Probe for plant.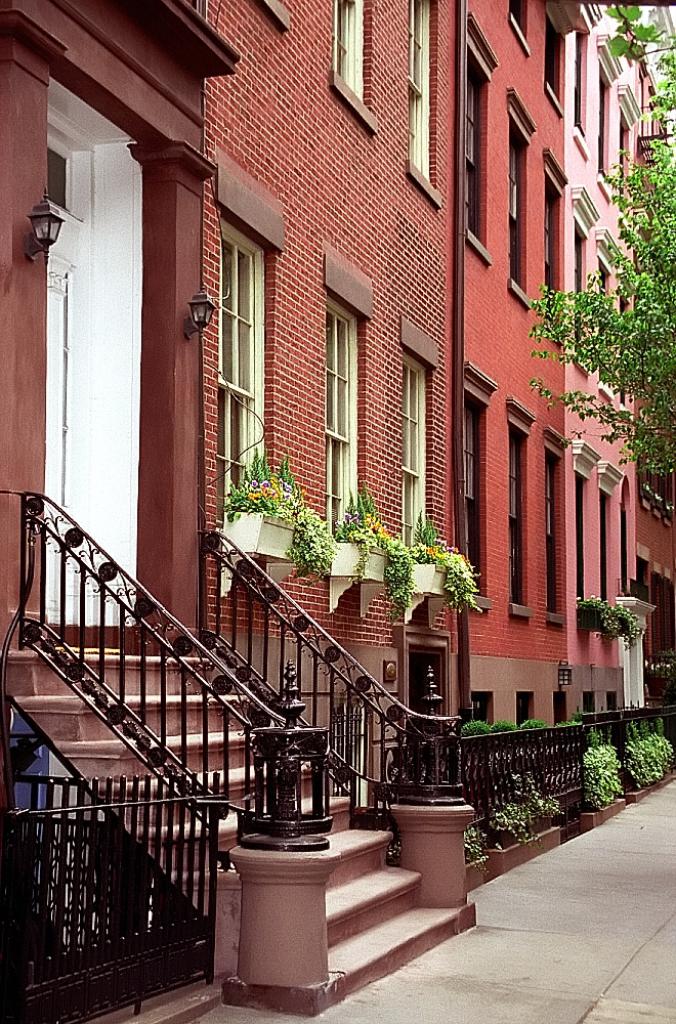
Probe result: 474 820 511 869.
